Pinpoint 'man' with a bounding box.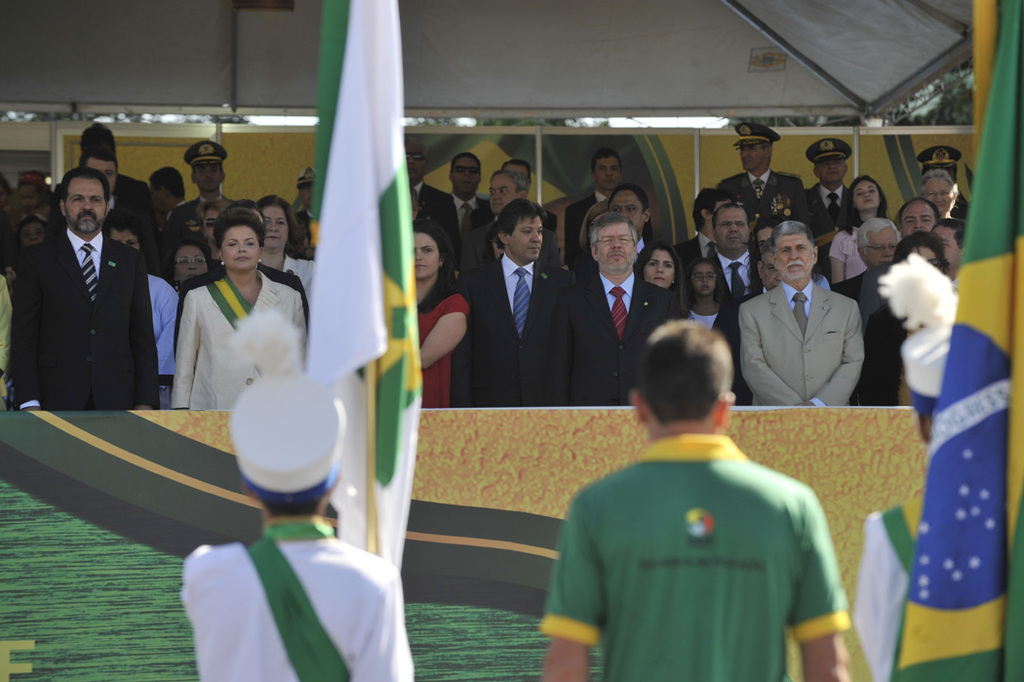
BBox(166, 136, 239, 266).
